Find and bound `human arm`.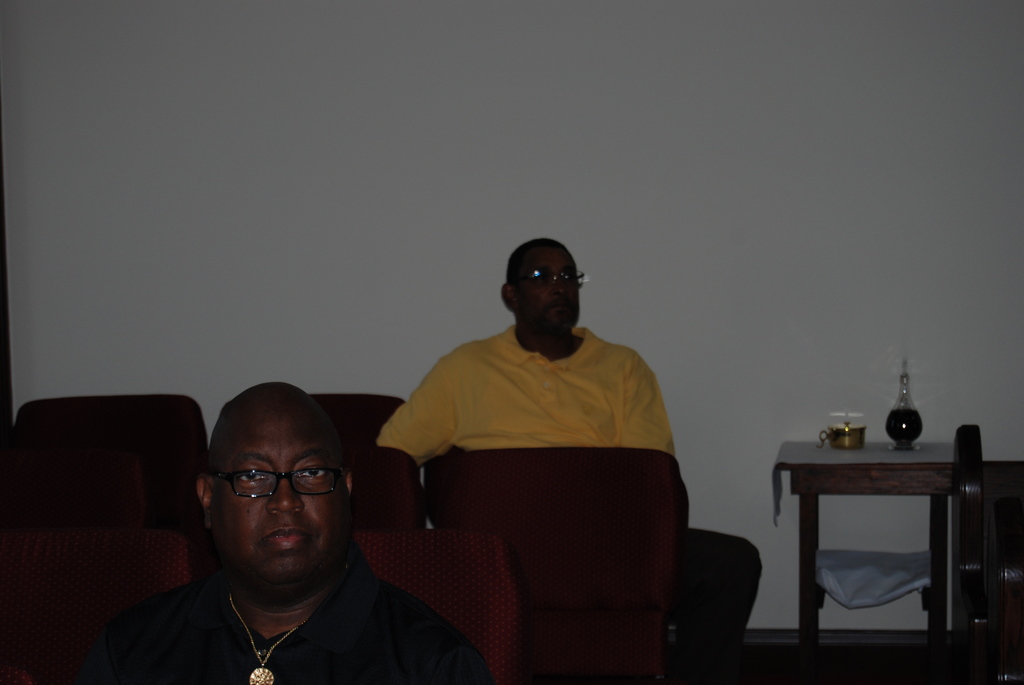
Bound: bbox(374, 347, 452, 466).
